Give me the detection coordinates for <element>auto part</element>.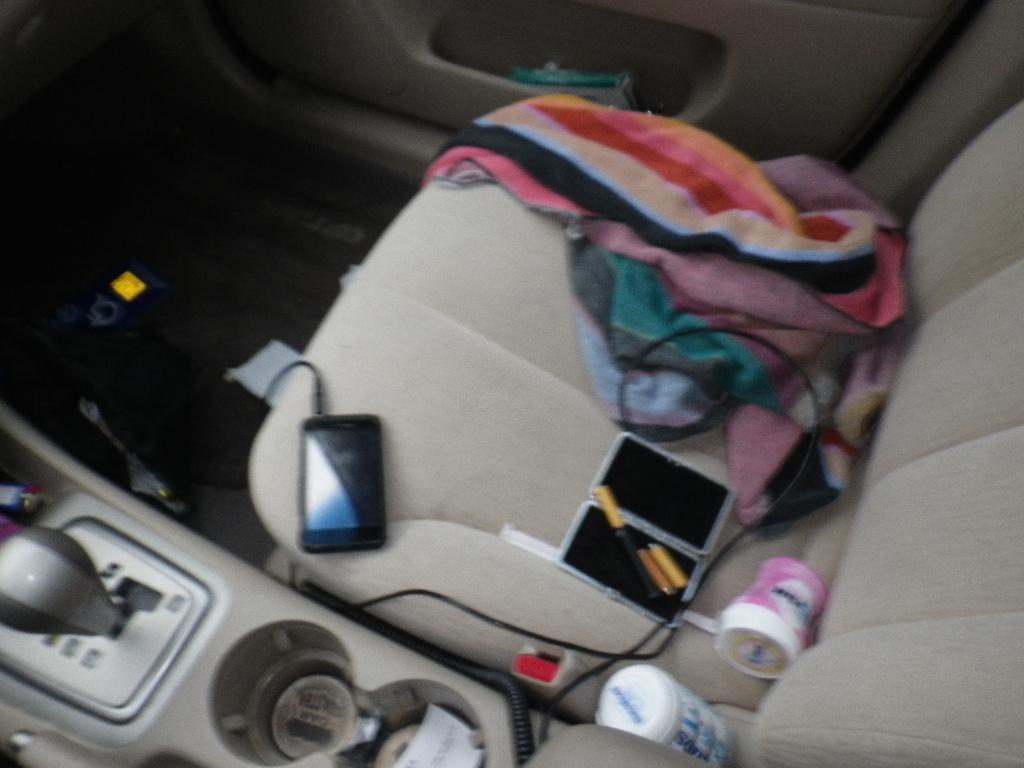
region(0, 420, 719, 767).
